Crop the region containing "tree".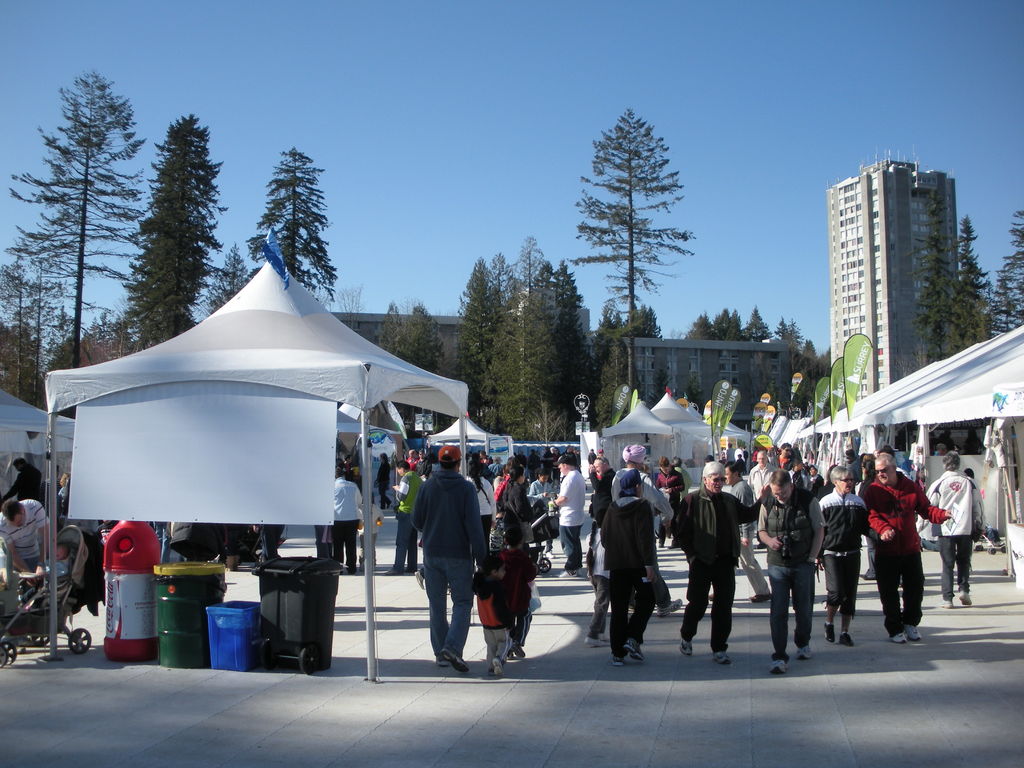
Crop region: l=988, t=202, r=1023, b=333.
